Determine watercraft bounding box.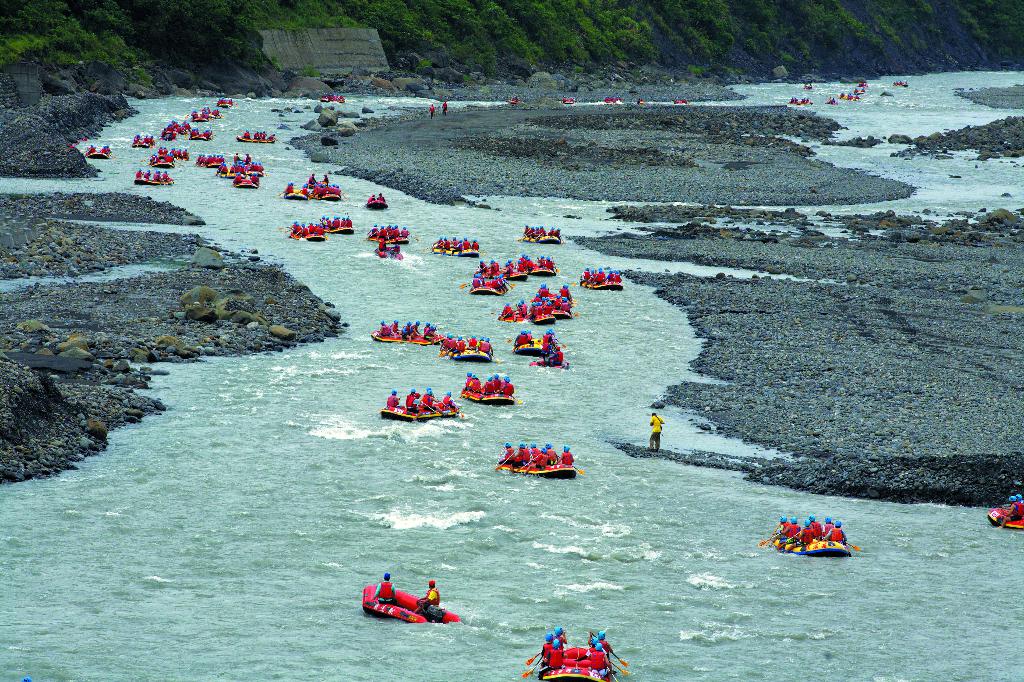
Determined: (237,136,275,142).
